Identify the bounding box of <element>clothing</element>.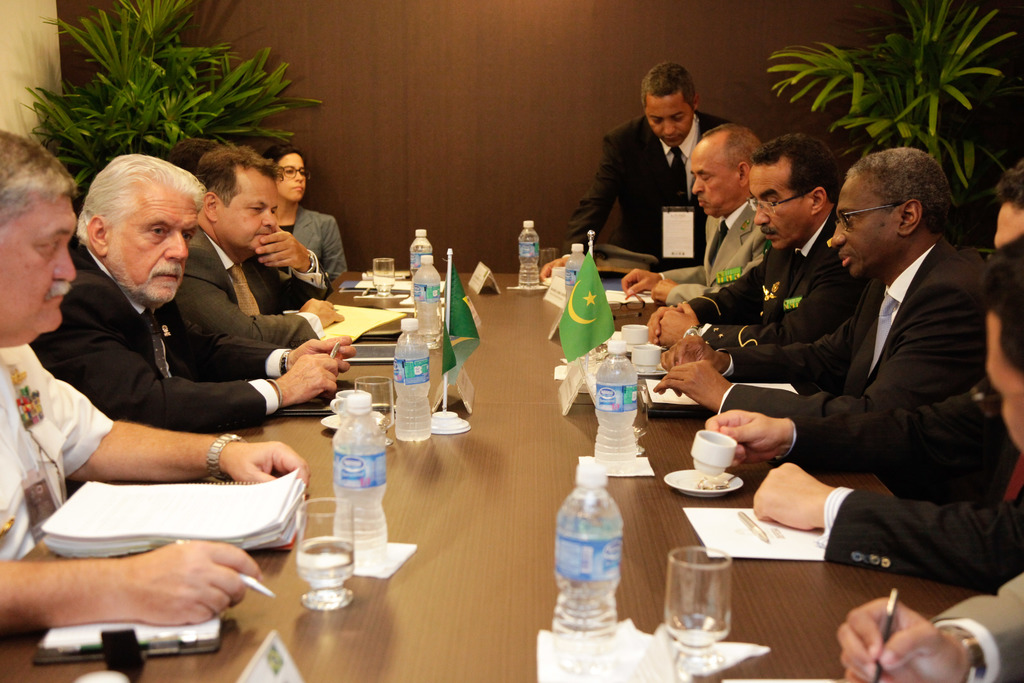
l=168, t=225, r=328, b=334.
